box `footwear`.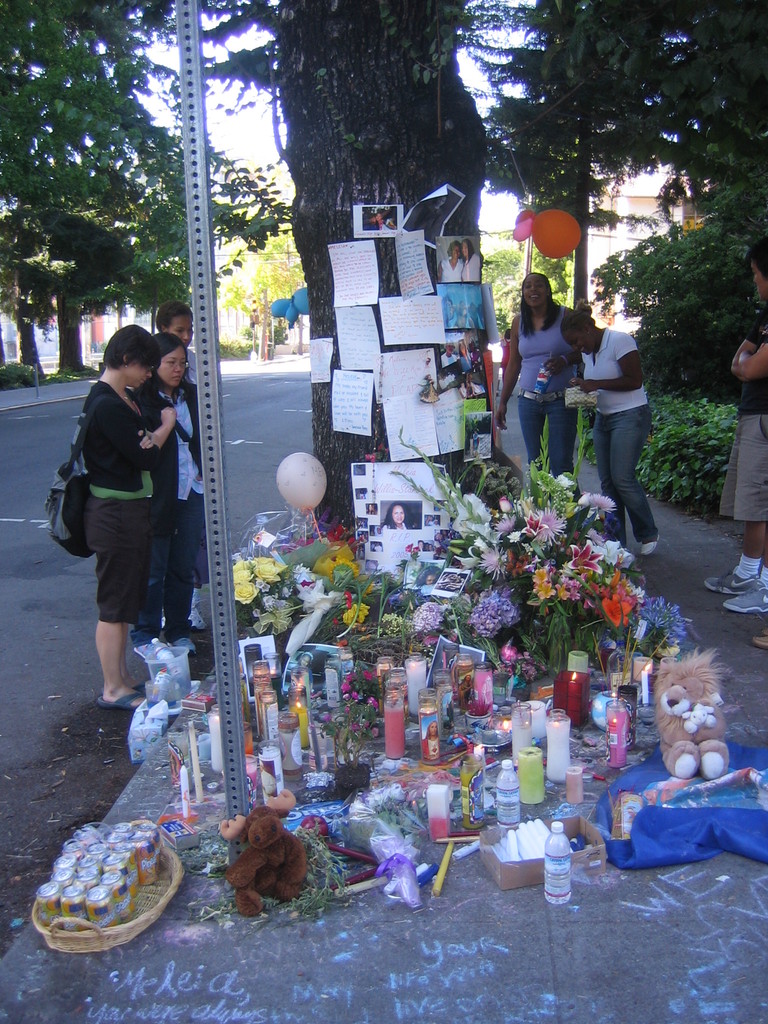
locate(705, 565, 758, 597).
